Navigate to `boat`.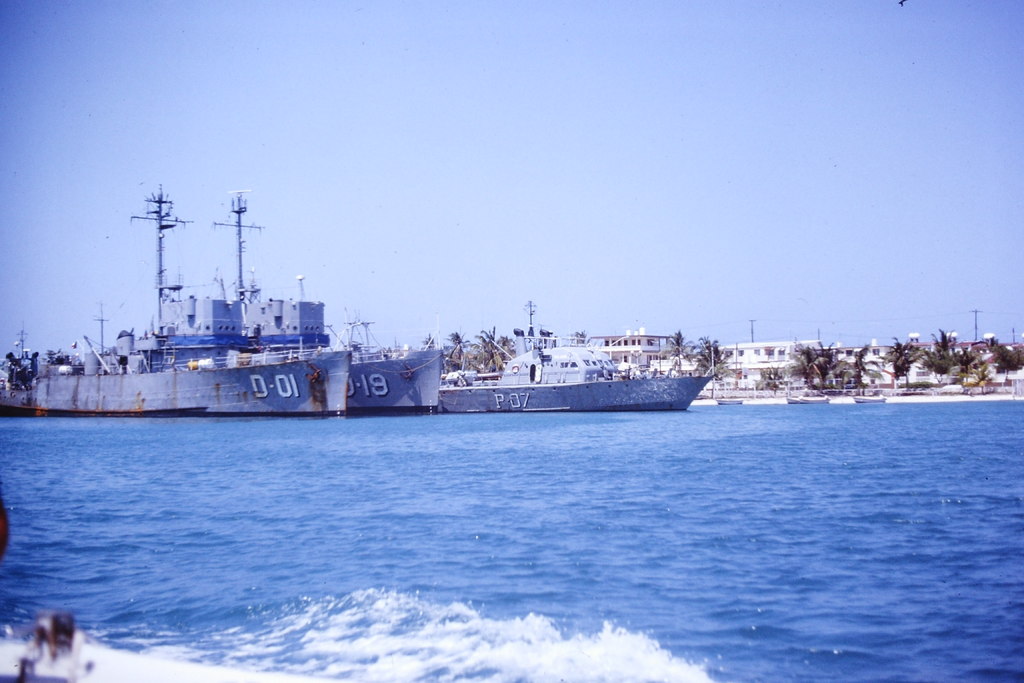
Navigation target: <box>35,178,355,417</box>.
